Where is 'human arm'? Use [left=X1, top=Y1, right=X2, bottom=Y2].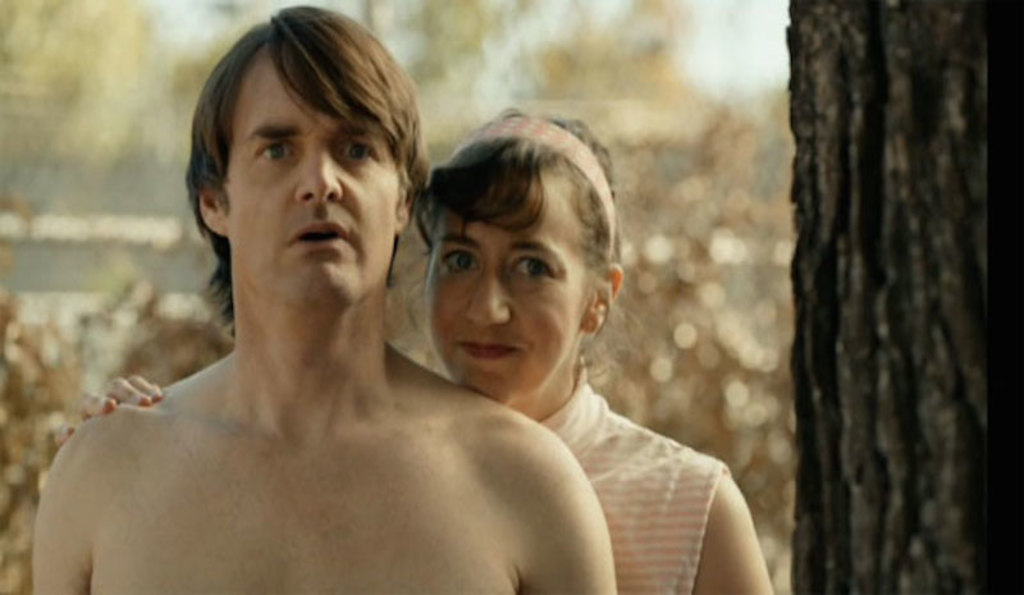
[left=49, top=371, right=159, bottom=453].
